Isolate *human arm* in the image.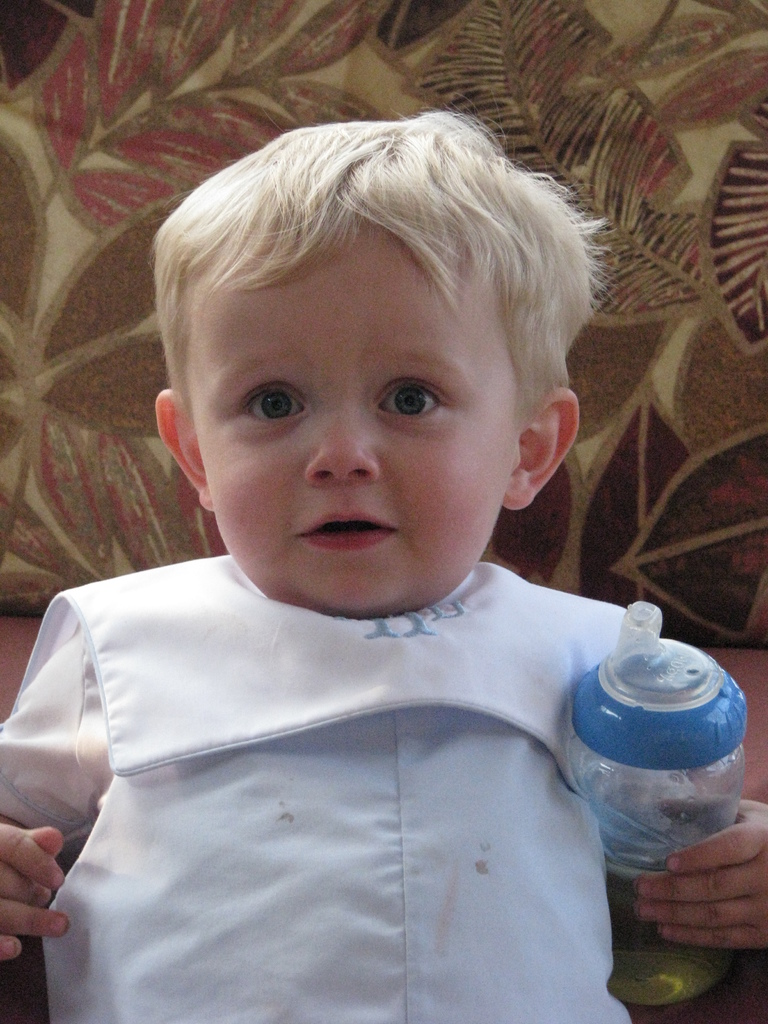
Isolated region: 0, 655, 91, 955.
